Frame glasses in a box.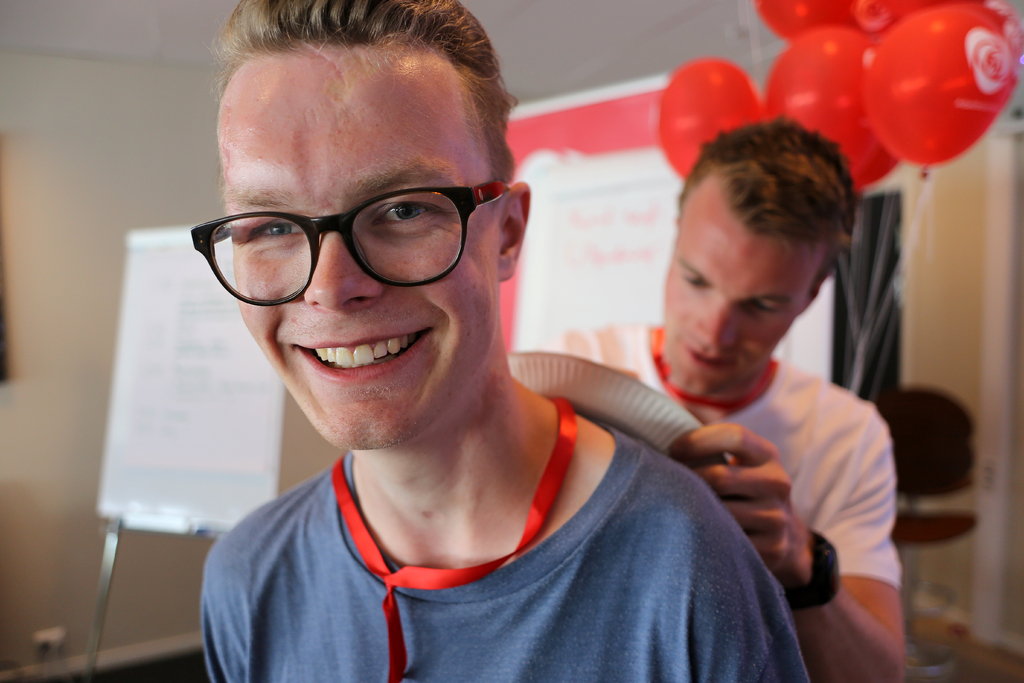
bbox(191, 170, 508, 288).
